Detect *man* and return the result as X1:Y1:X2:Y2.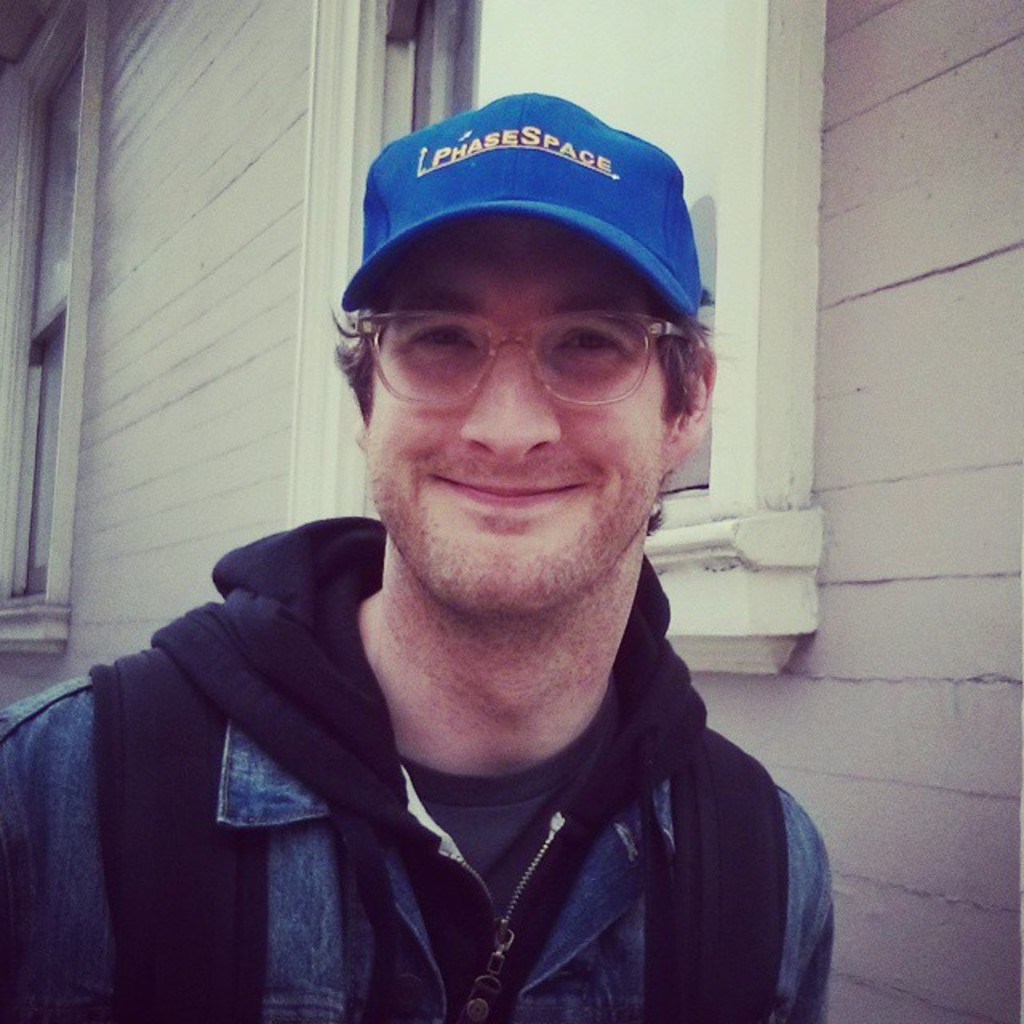
40:102:893:1023.
